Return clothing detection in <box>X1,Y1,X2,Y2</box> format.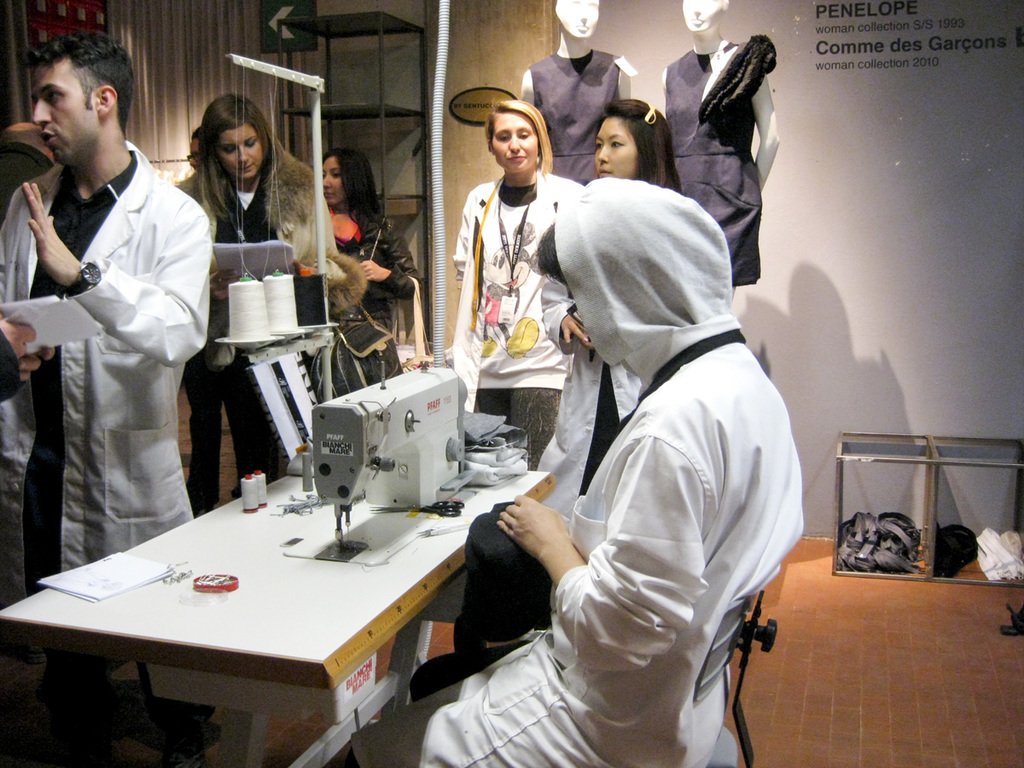
<box>0,160,212,650</box>.
